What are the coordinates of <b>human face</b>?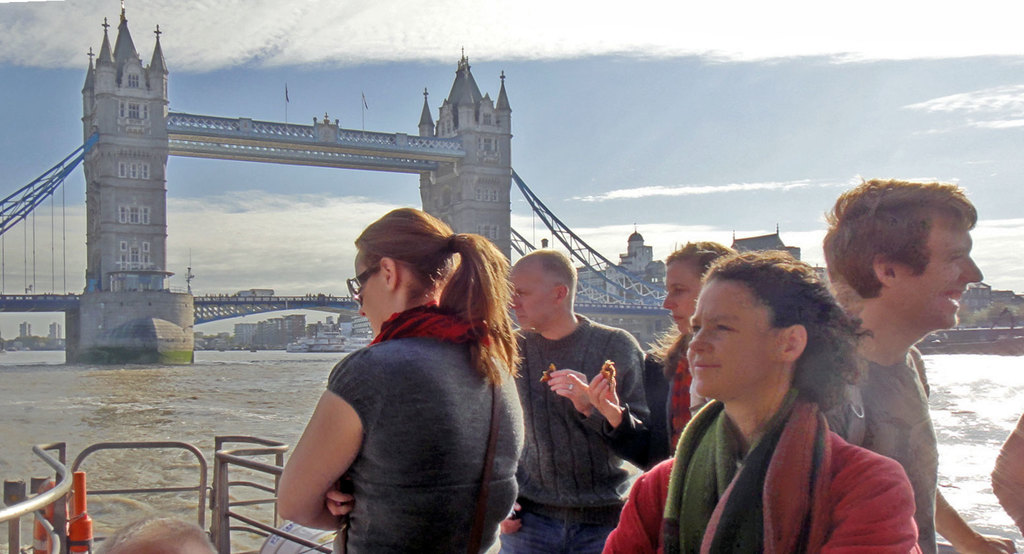
356 255 417 334.
